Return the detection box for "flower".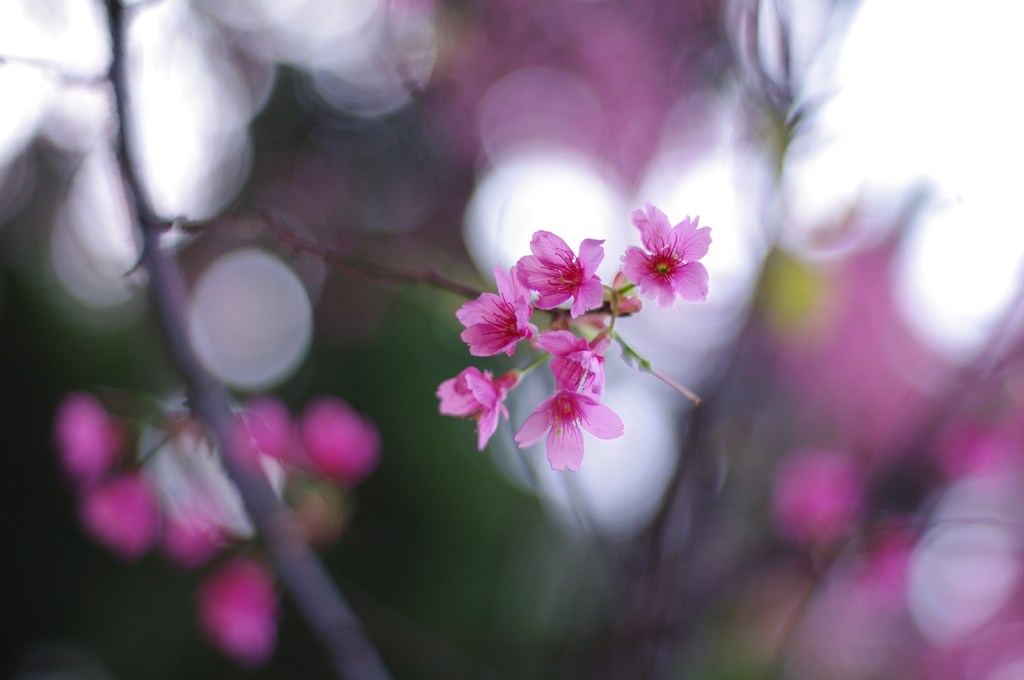
locate(431, 371, 511, 459).
